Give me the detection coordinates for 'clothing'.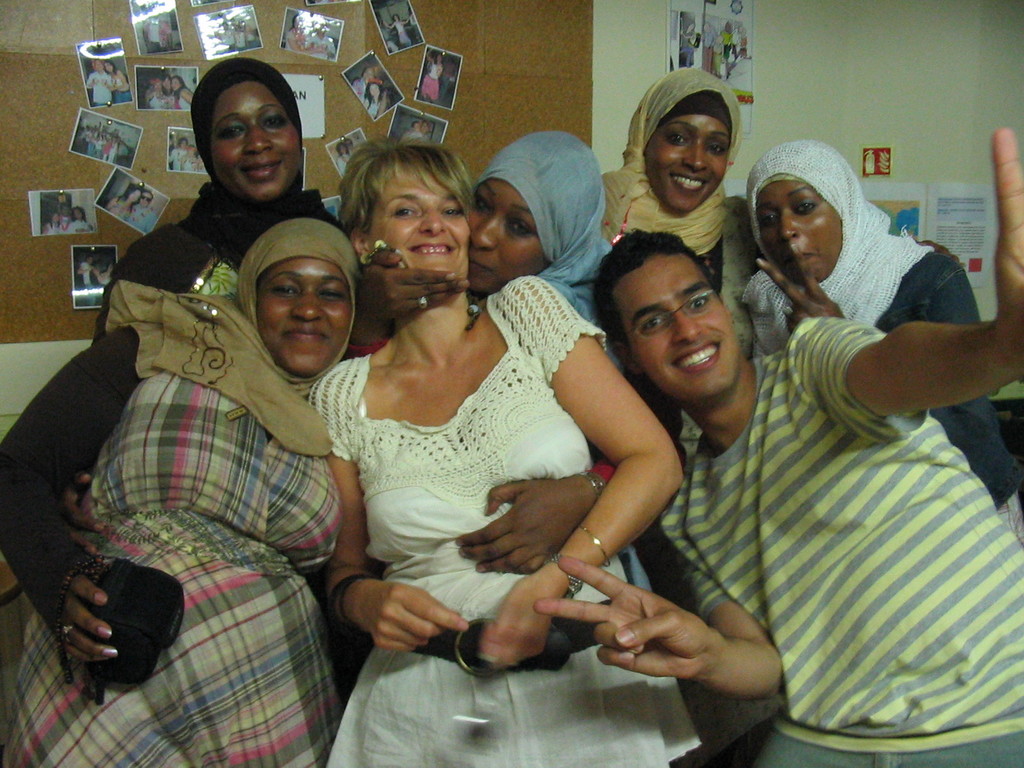
293 277 692 767.
